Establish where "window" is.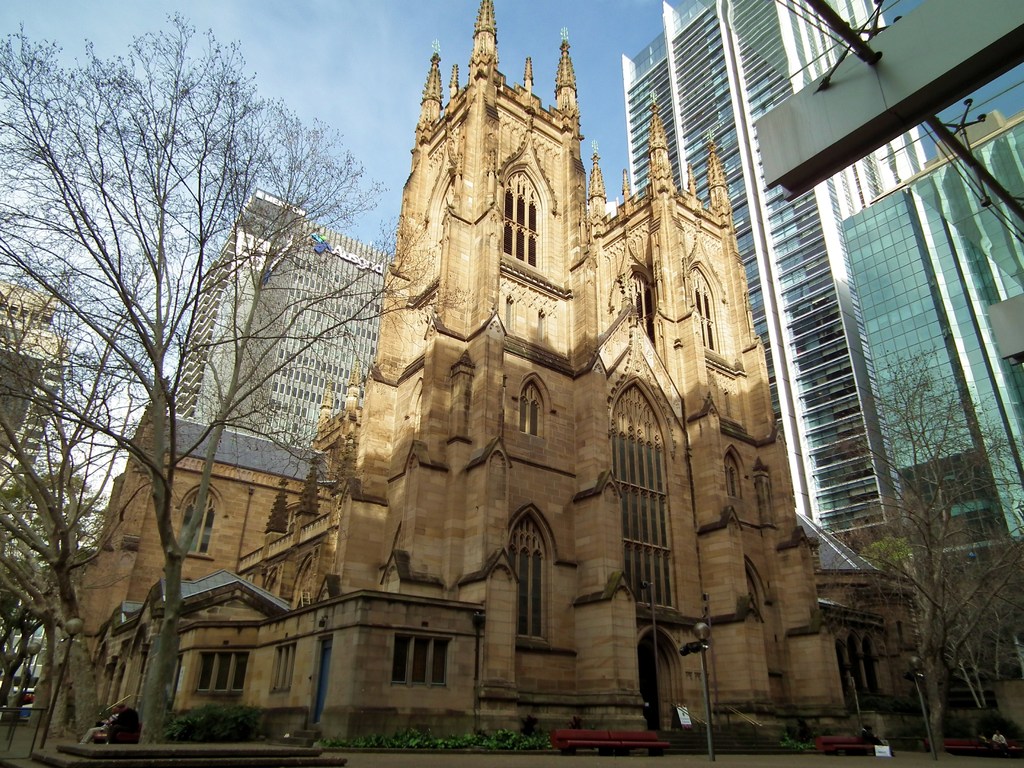
Established at (514,373,552,437).
